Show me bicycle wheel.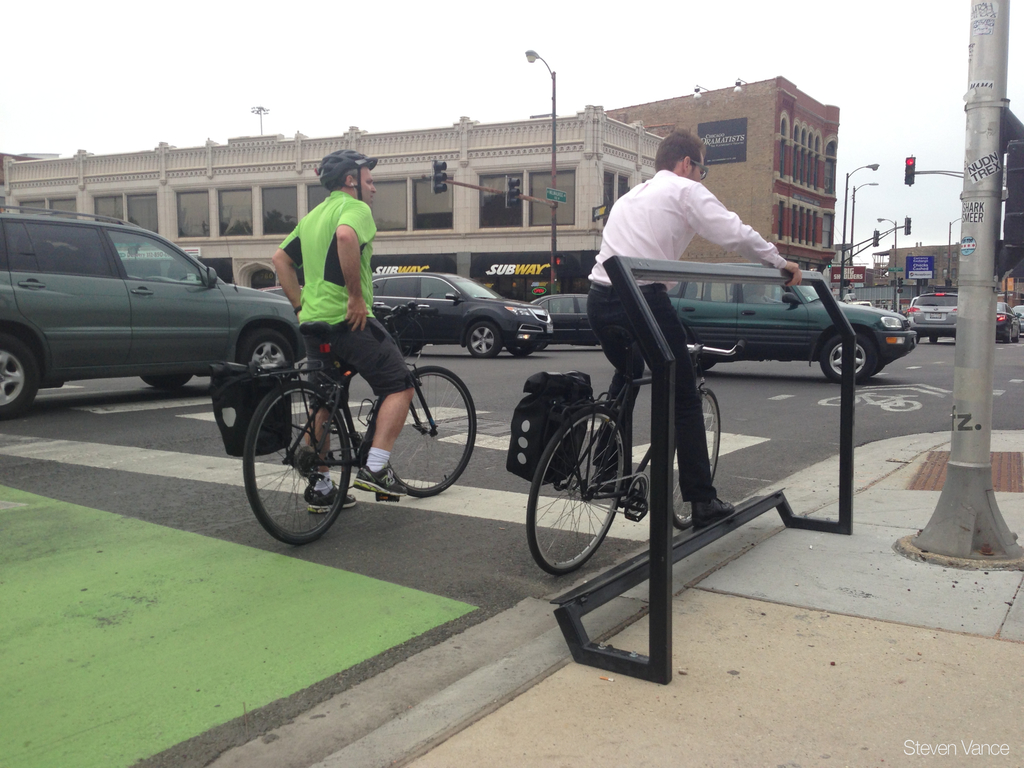
bicycle wheel is here: select_region(527, 408, 629, 573).
